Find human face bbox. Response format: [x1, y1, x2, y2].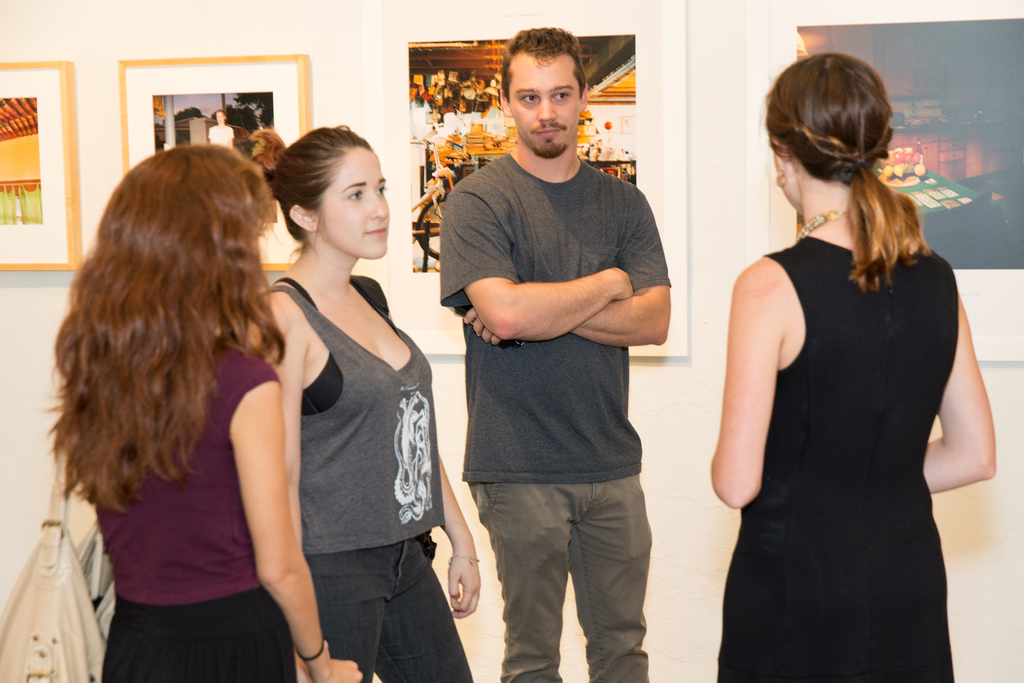
[329, 151, 387, 259].
